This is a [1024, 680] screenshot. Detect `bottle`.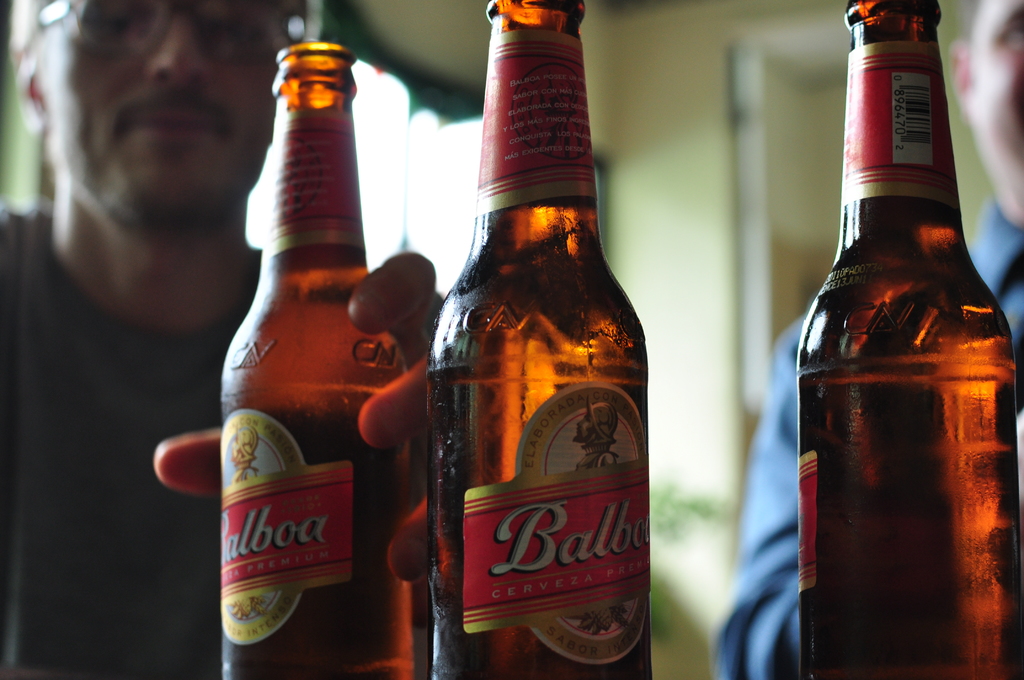
Rect(431, 0, 652, 679).
